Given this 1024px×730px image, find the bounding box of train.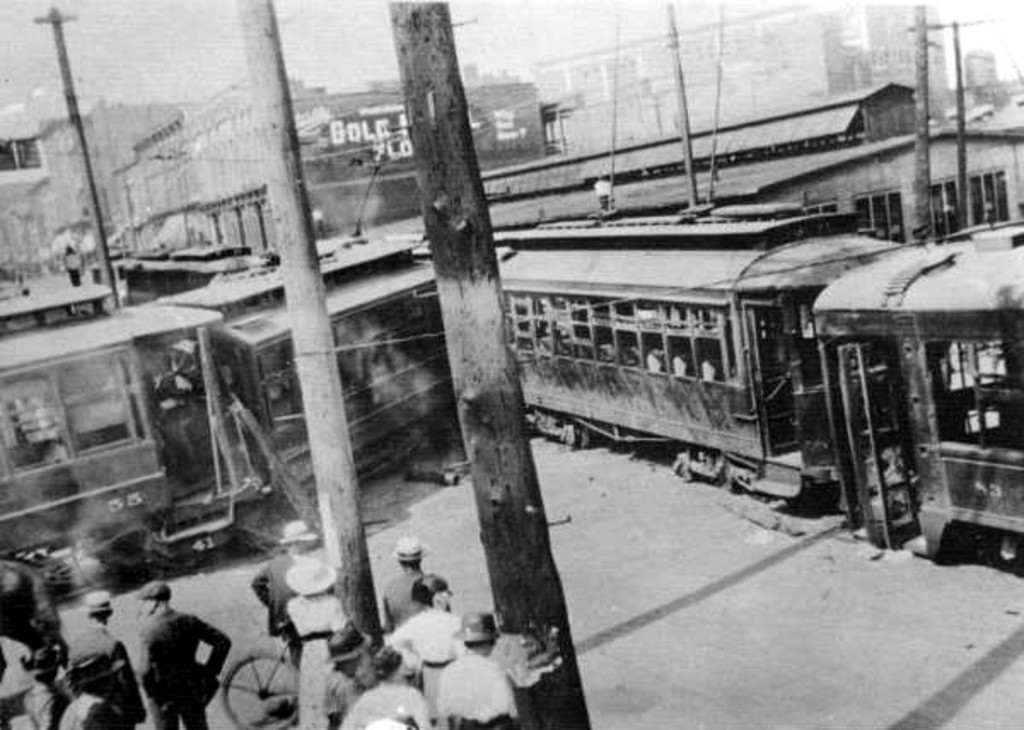
box=[495, 201, 1022, 585].
